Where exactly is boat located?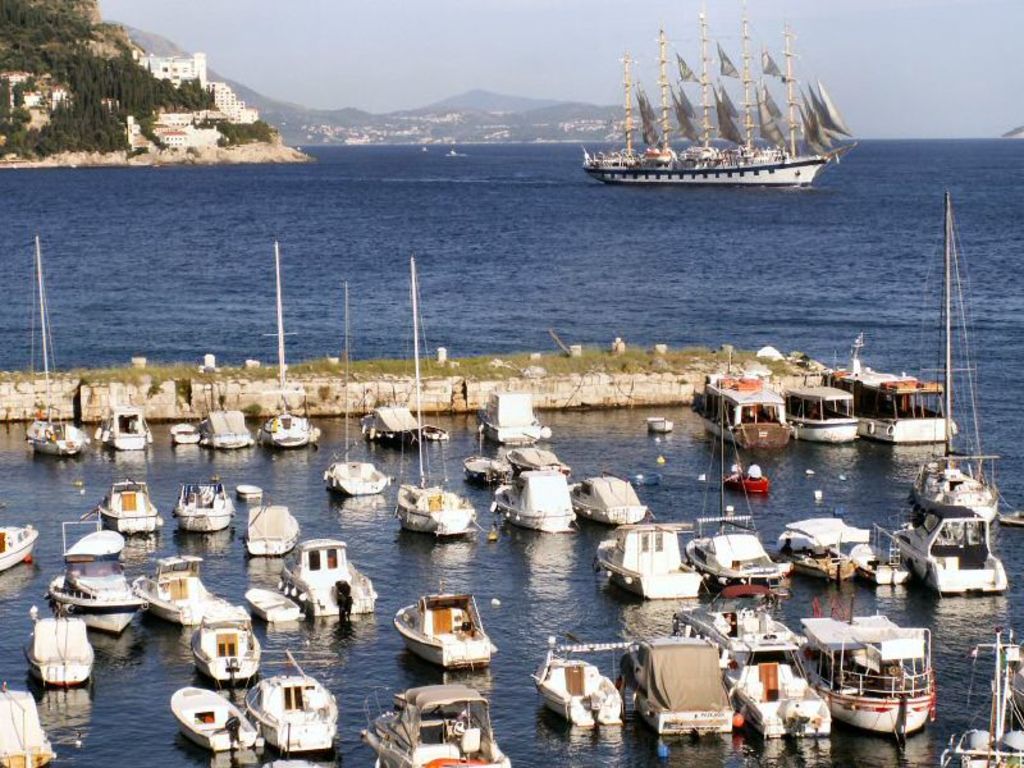
Its bounding box is 388/588/495/676.
